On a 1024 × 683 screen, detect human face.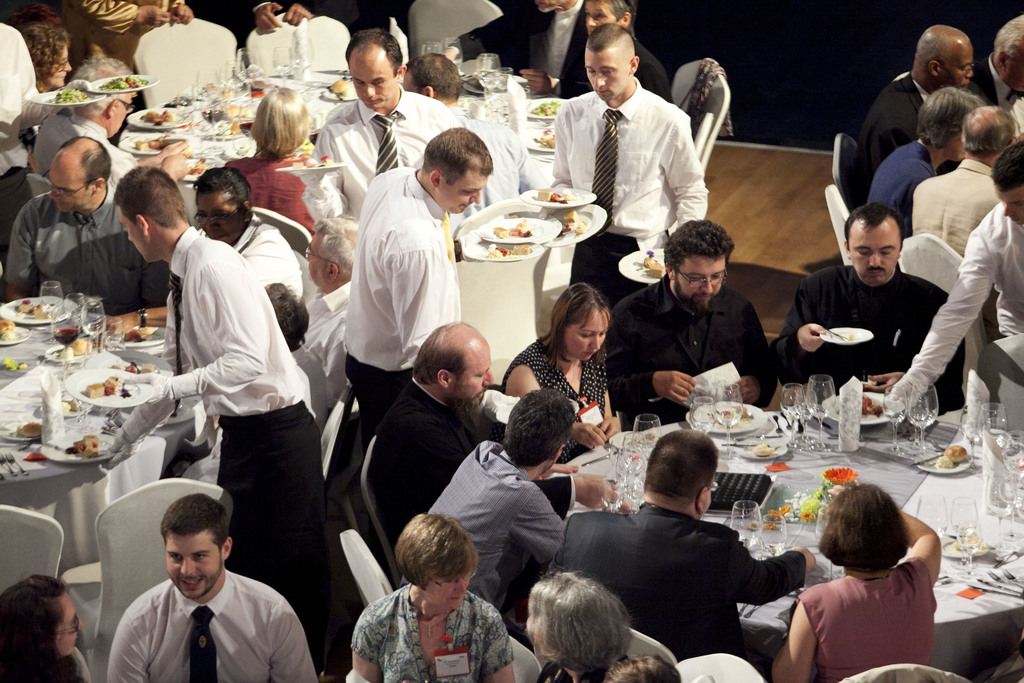
pyautogui.locateOnScreen(581, 0, 619, 35).
